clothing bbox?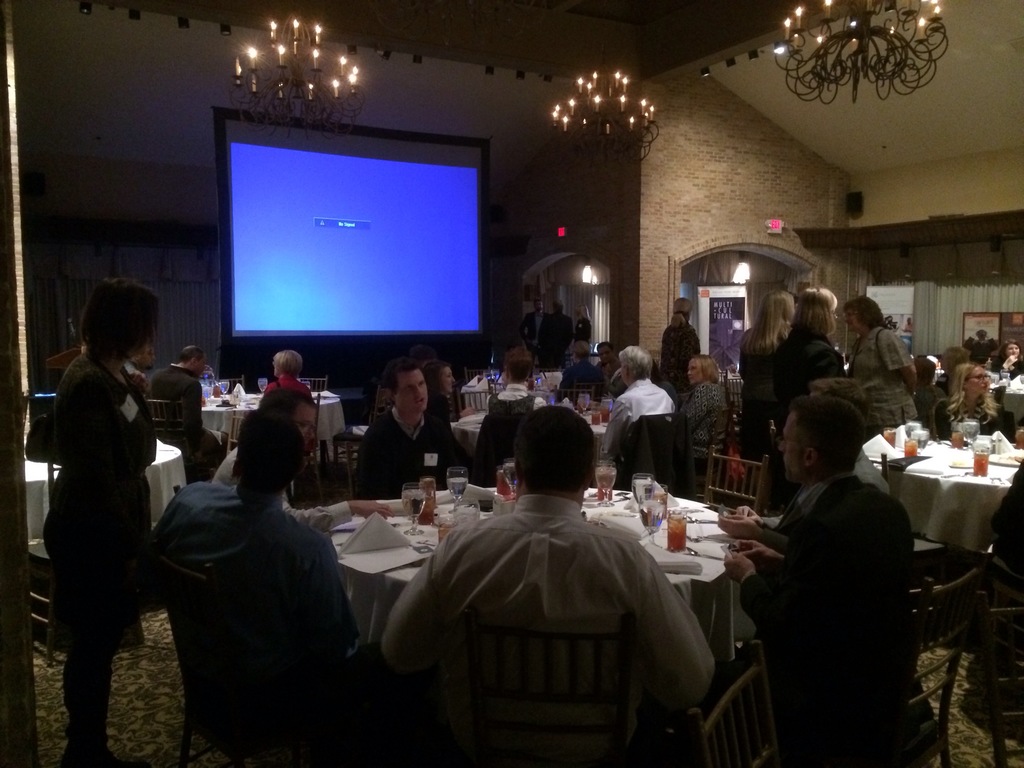
[995, 354, 1022, 372]
